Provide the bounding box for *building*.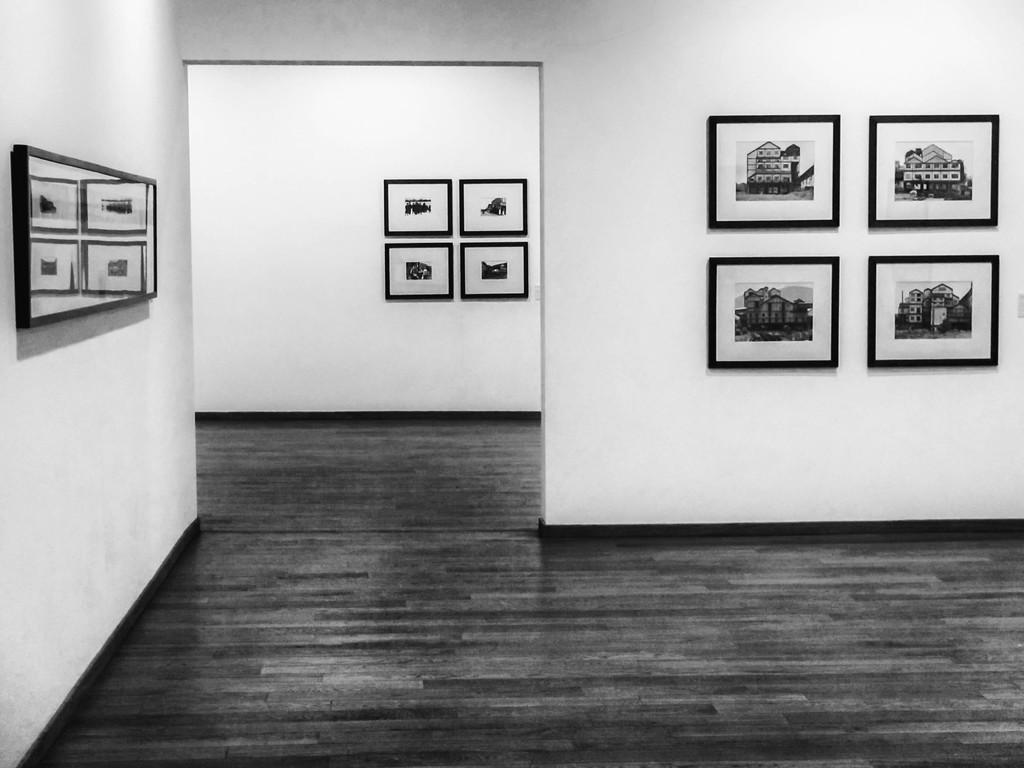
x1=747, y1=143, x2=796, y2=186.
